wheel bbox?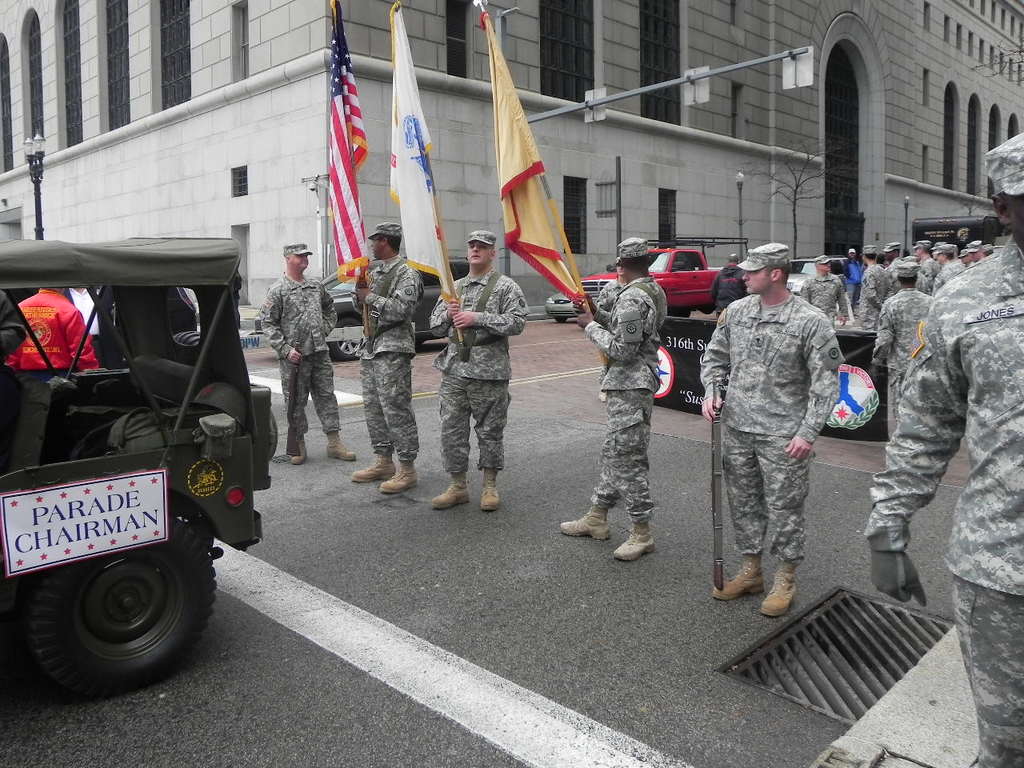
<box>26,548,202,682</box>
